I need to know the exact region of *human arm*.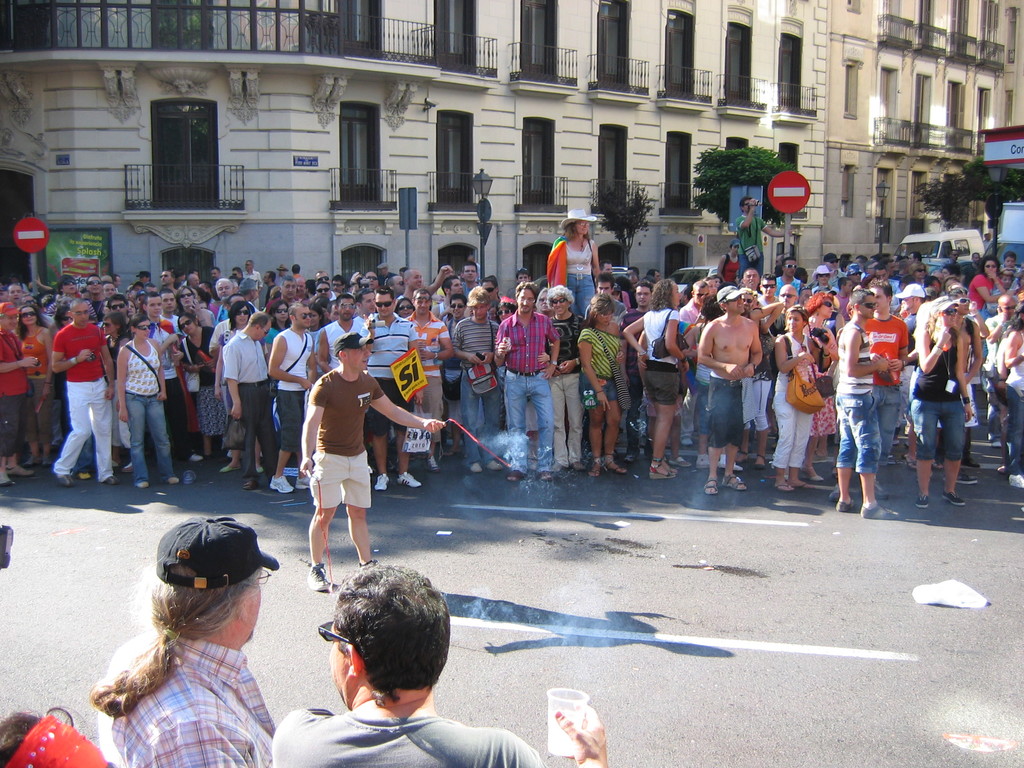
Region: x1=418, y1=264, x2=455, y2=297.
